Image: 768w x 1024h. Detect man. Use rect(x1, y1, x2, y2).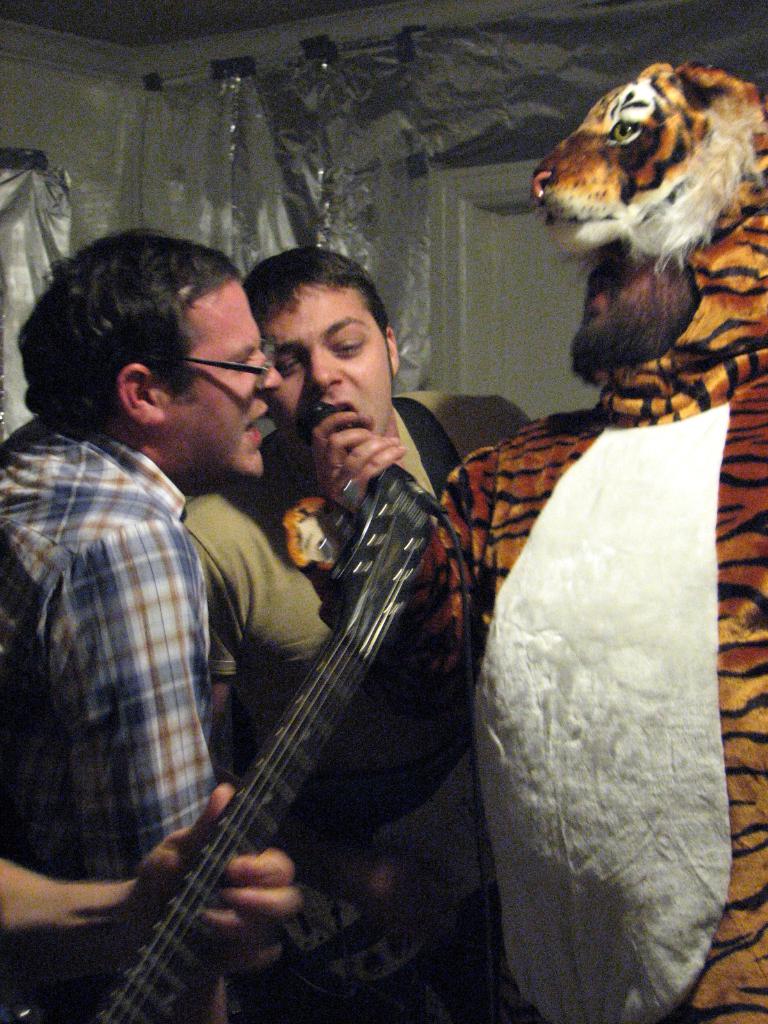
rect(0, 781, 298, 949).
